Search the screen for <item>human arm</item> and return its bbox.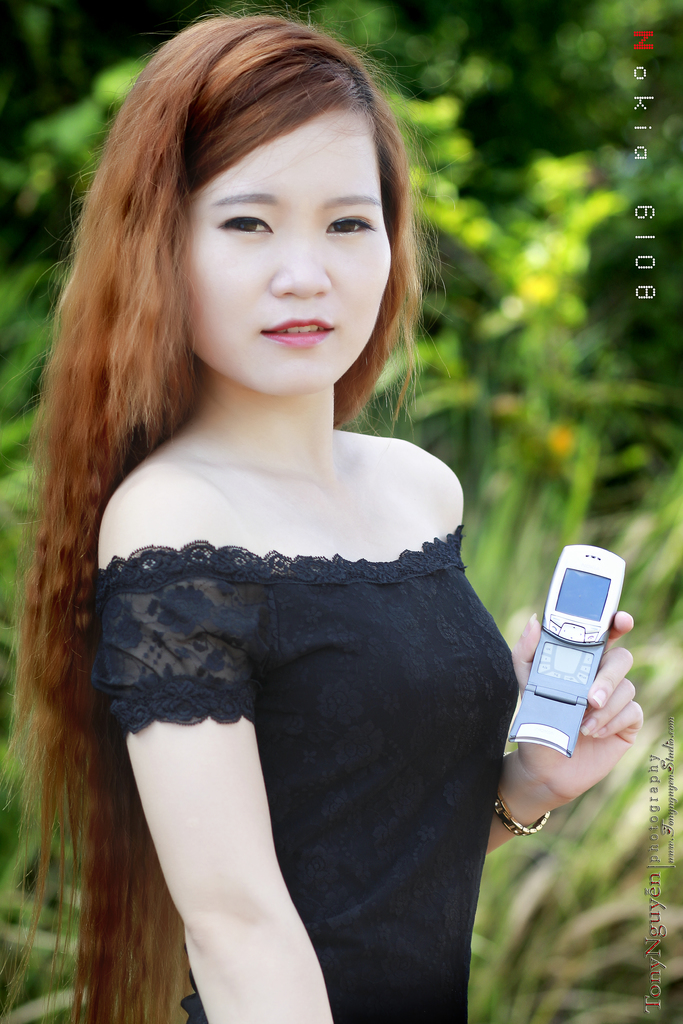
Found: [x1=436, y1=449, x2=646, y2=867].
